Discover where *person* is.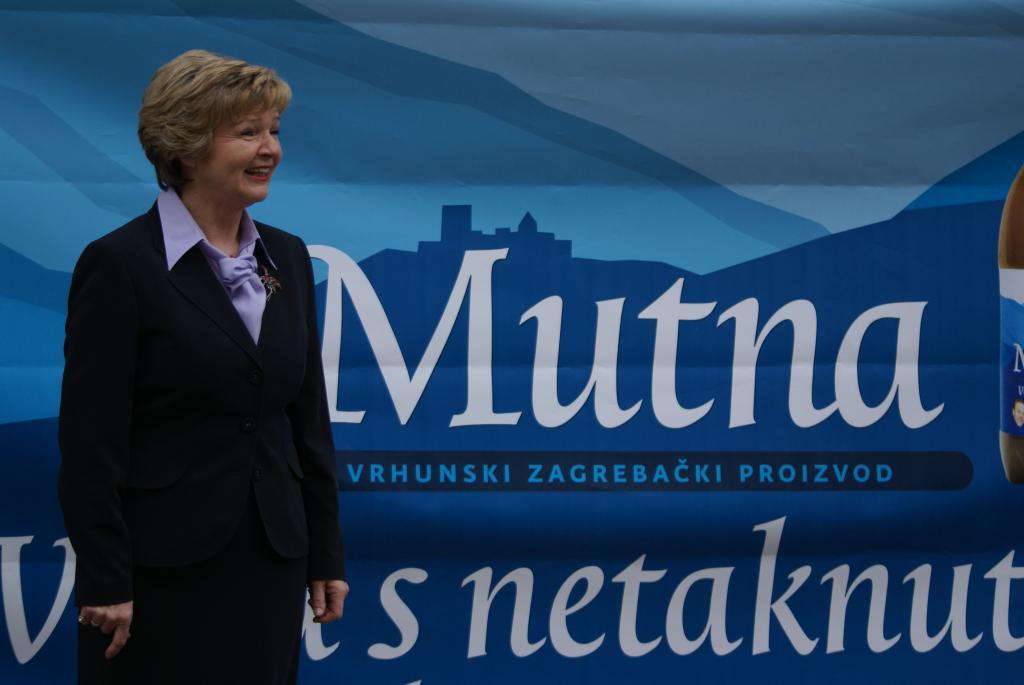
Discovered at Rect(56, 49, 344, 684).
